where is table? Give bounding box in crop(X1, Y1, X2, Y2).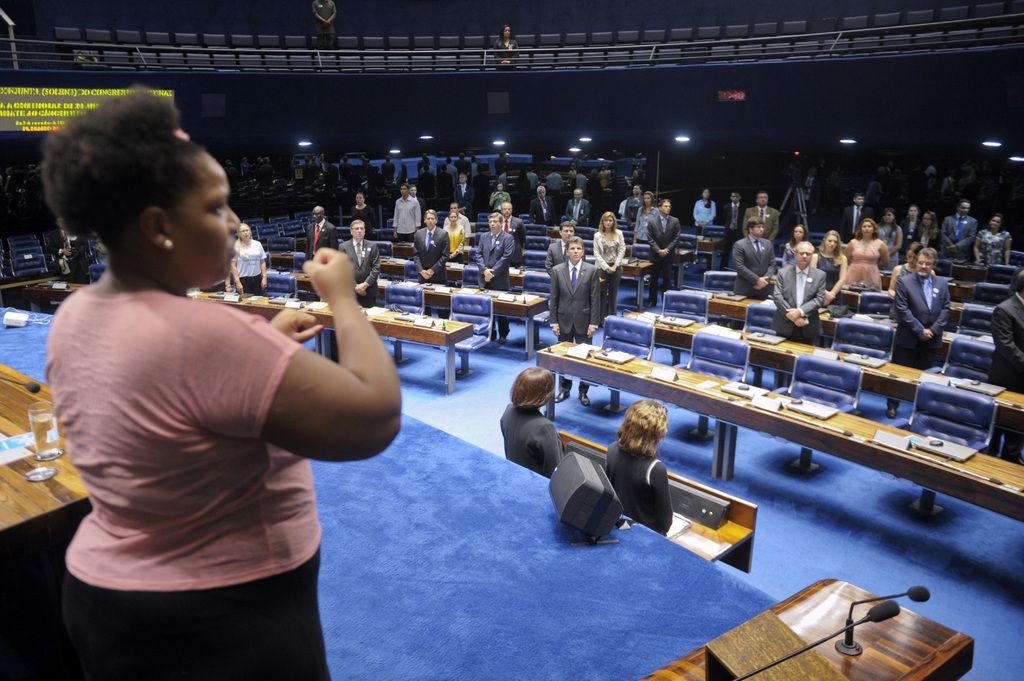
crop(392, 242, 655, 310).
